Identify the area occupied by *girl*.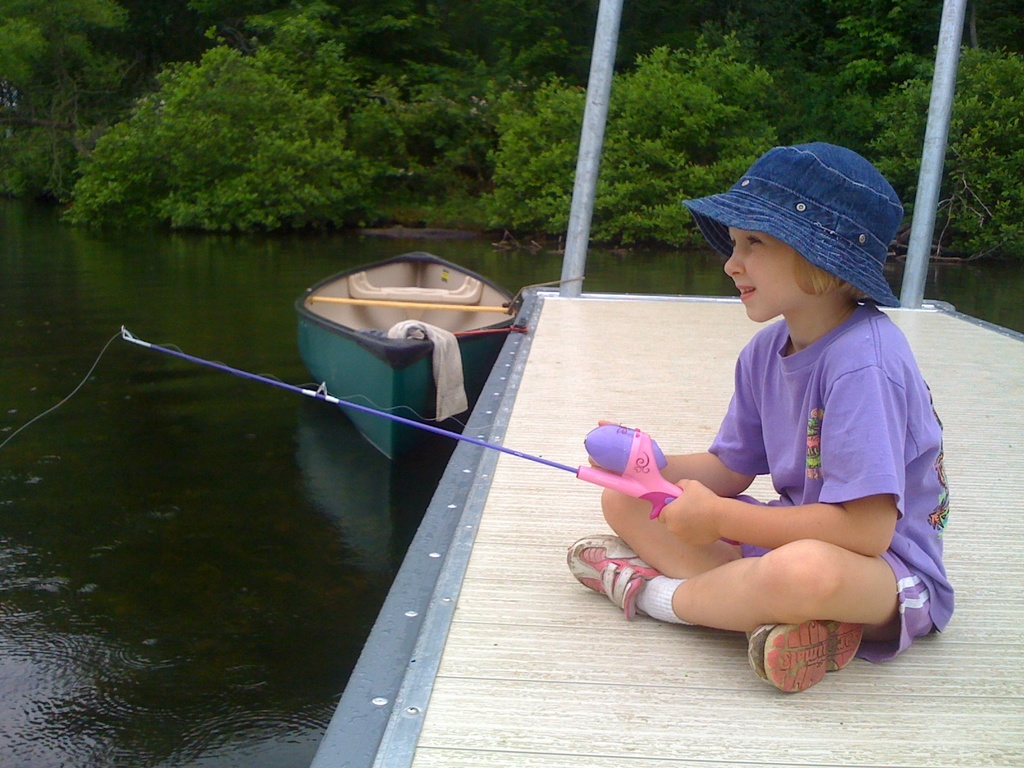
Area: detection(564, 141, 955, 694).
